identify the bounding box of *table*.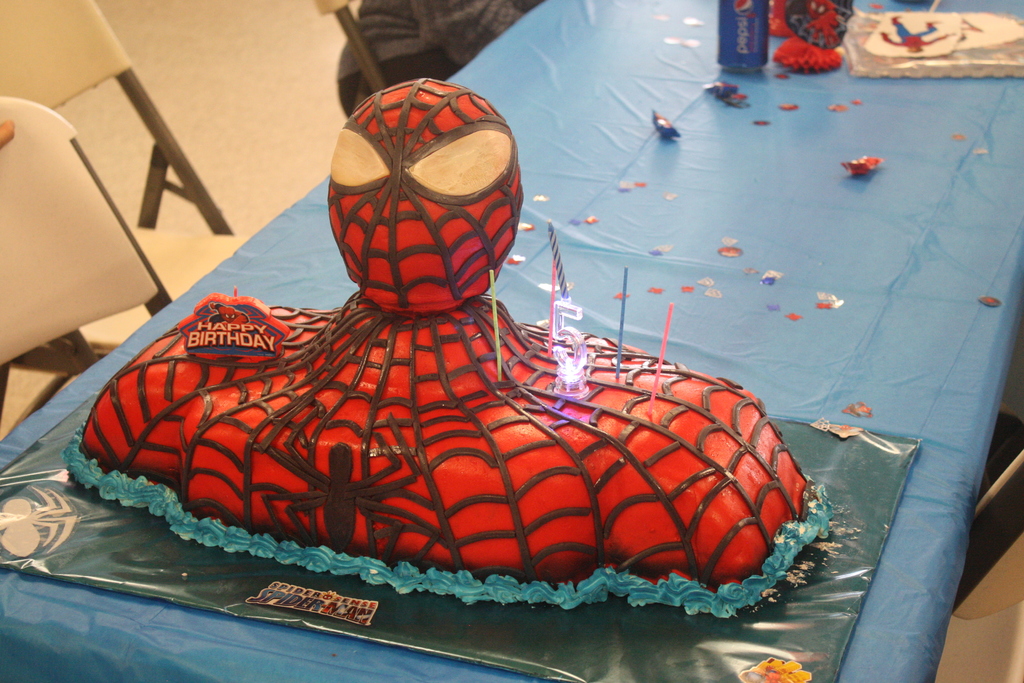
crop(0, 0, 1023, 682).
